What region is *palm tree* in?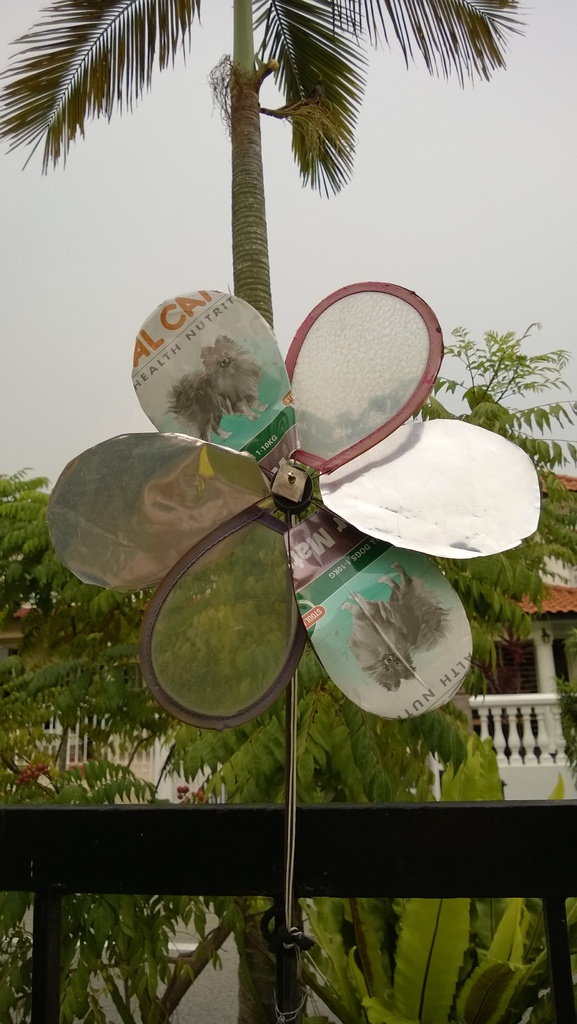
<box>15,657,179,824</box>.
